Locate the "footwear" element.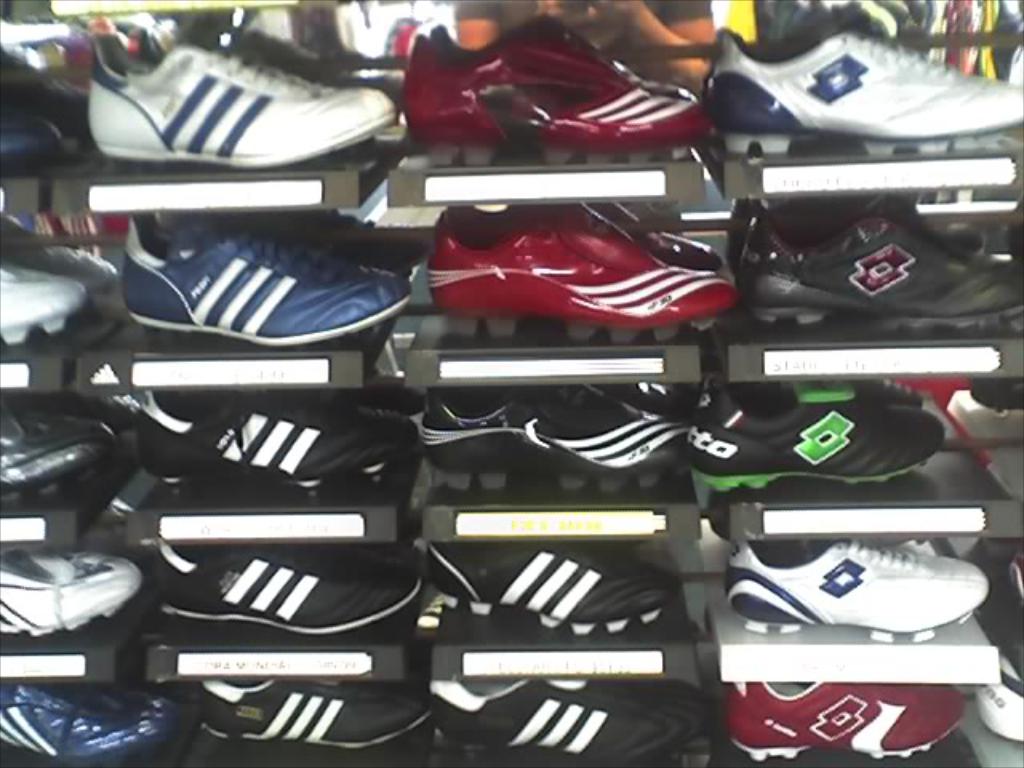
Element bbox: bbox=[675, 24, 923, 149].
